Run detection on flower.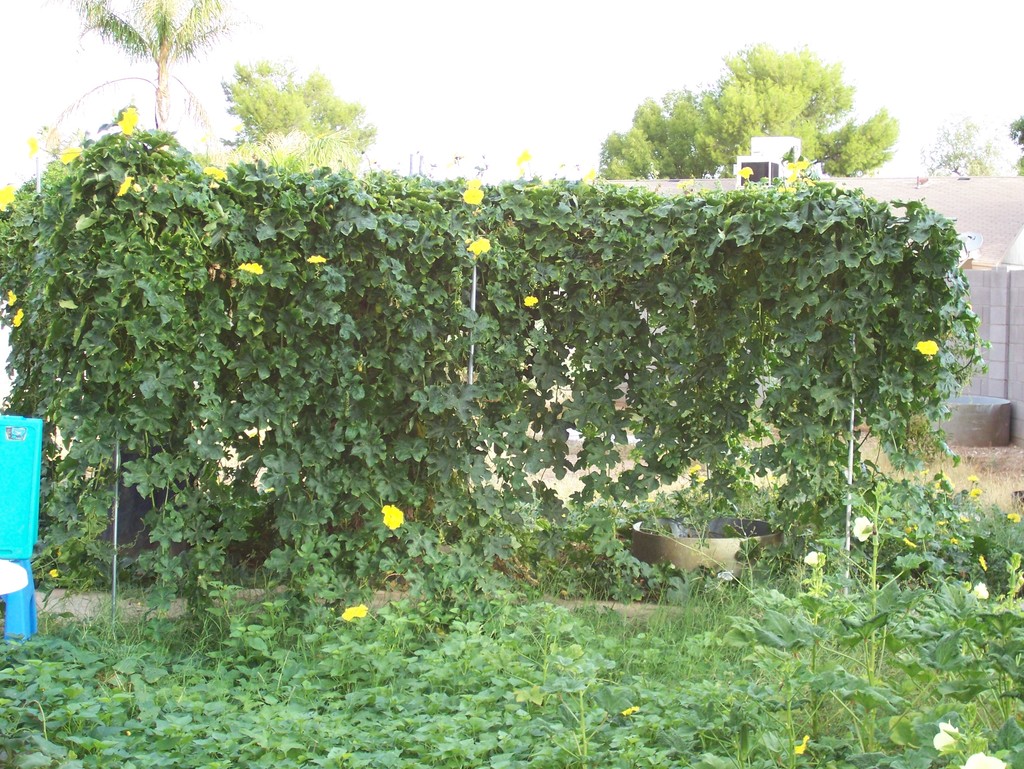
Result: <region>1, 186, 13, 214</region>.
